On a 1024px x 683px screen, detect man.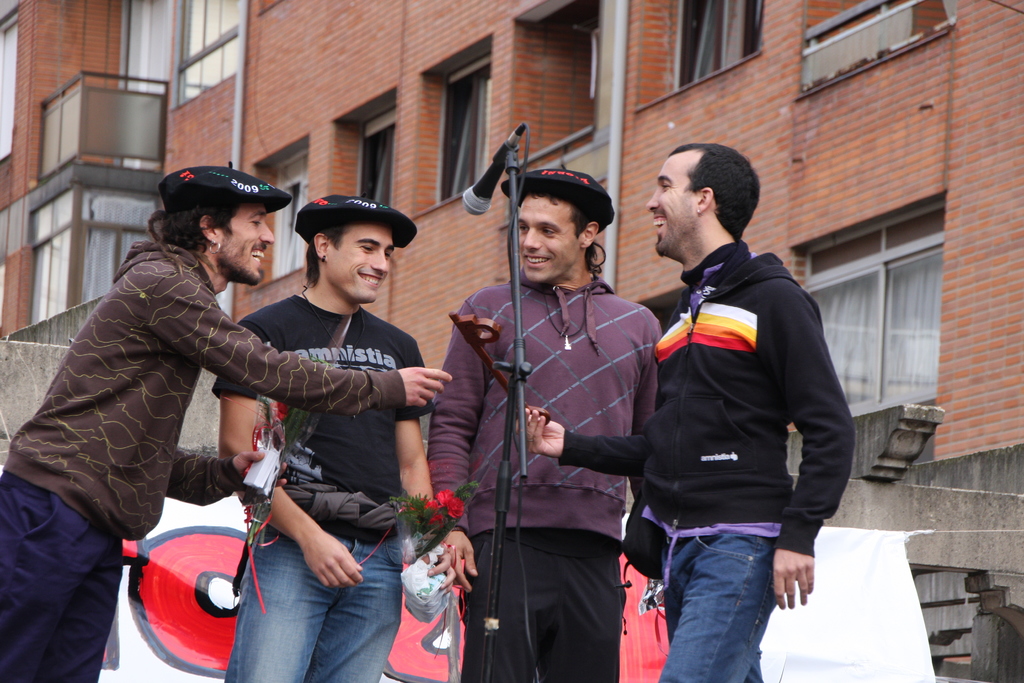
(506,142,854,682).
